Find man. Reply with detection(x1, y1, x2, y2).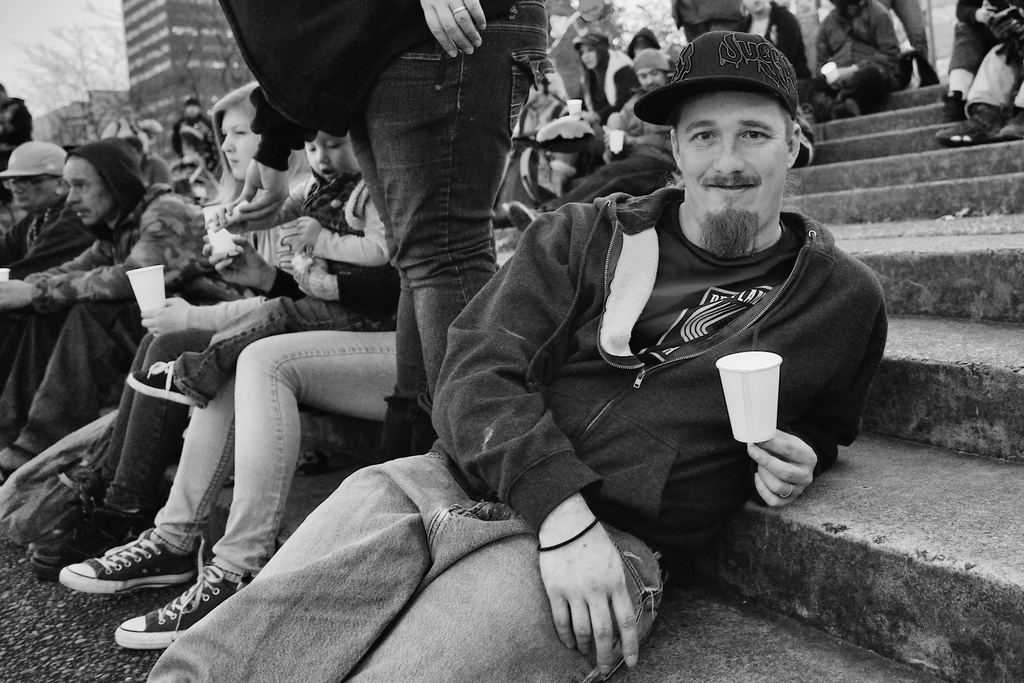
detection(0, 140, 100, 449).
